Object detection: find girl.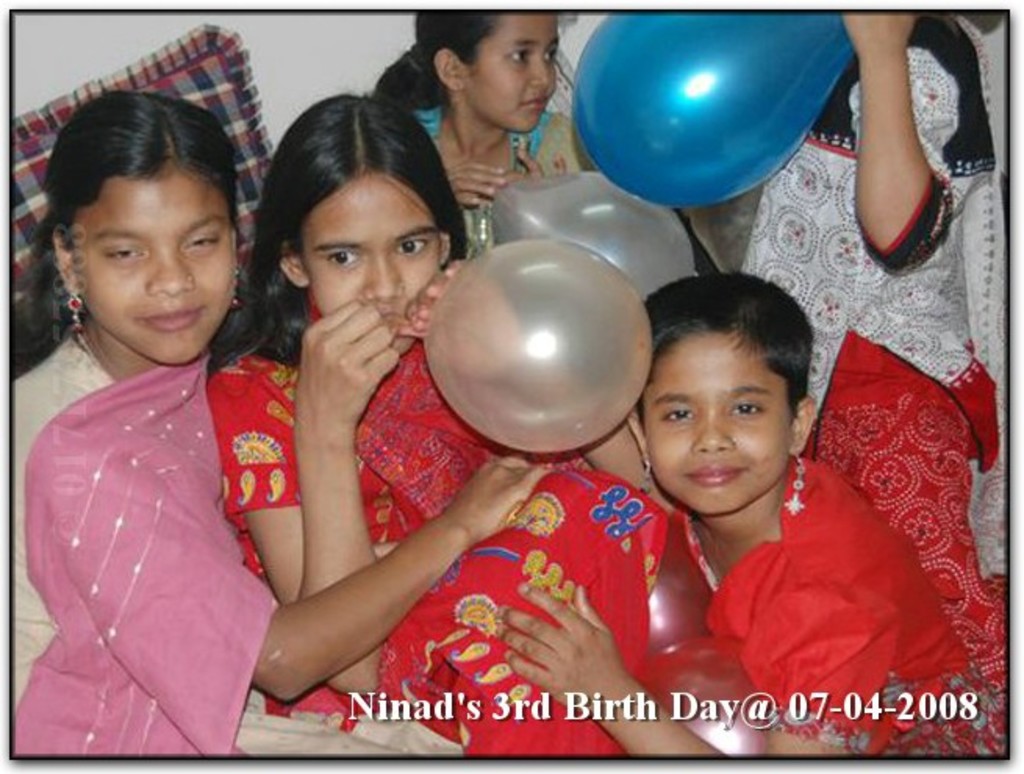
select_region(217, 97, 669, 752).
